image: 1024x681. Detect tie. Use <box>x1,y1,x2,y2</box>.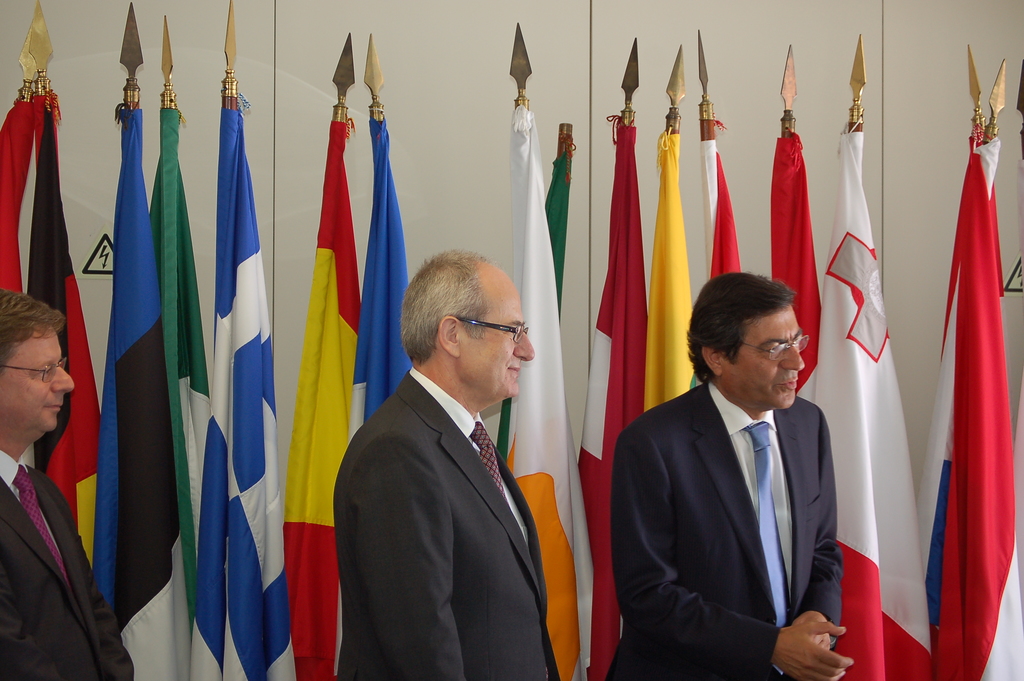
<box>8,465,87,598</box>.
